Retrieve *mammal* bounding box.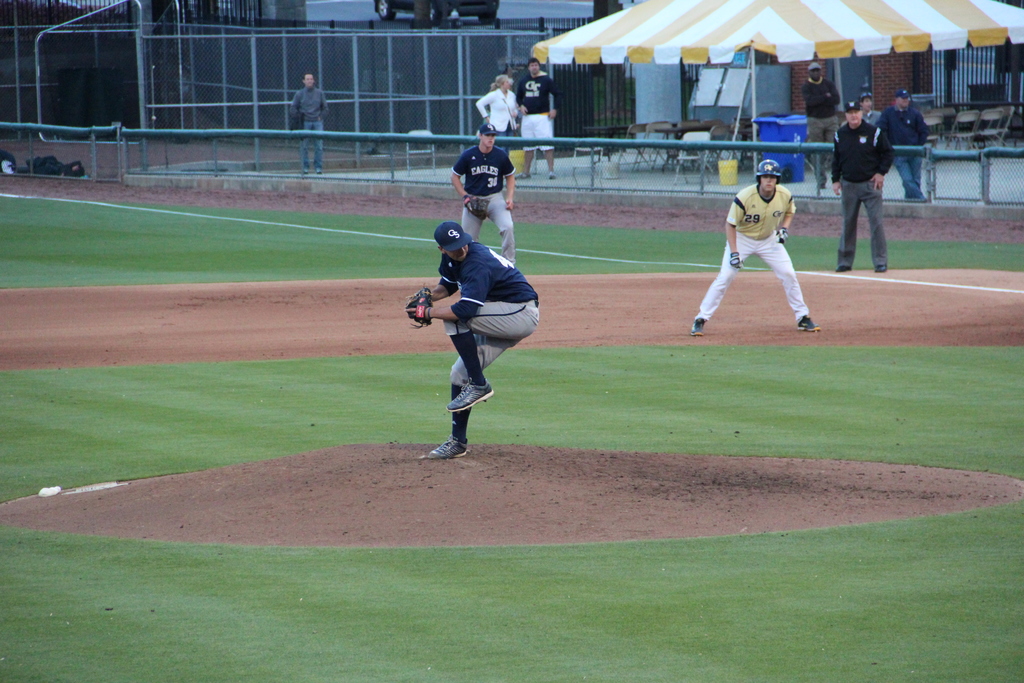
Bounding box: [x1=687, y1=149, x2=826, y2=329].
